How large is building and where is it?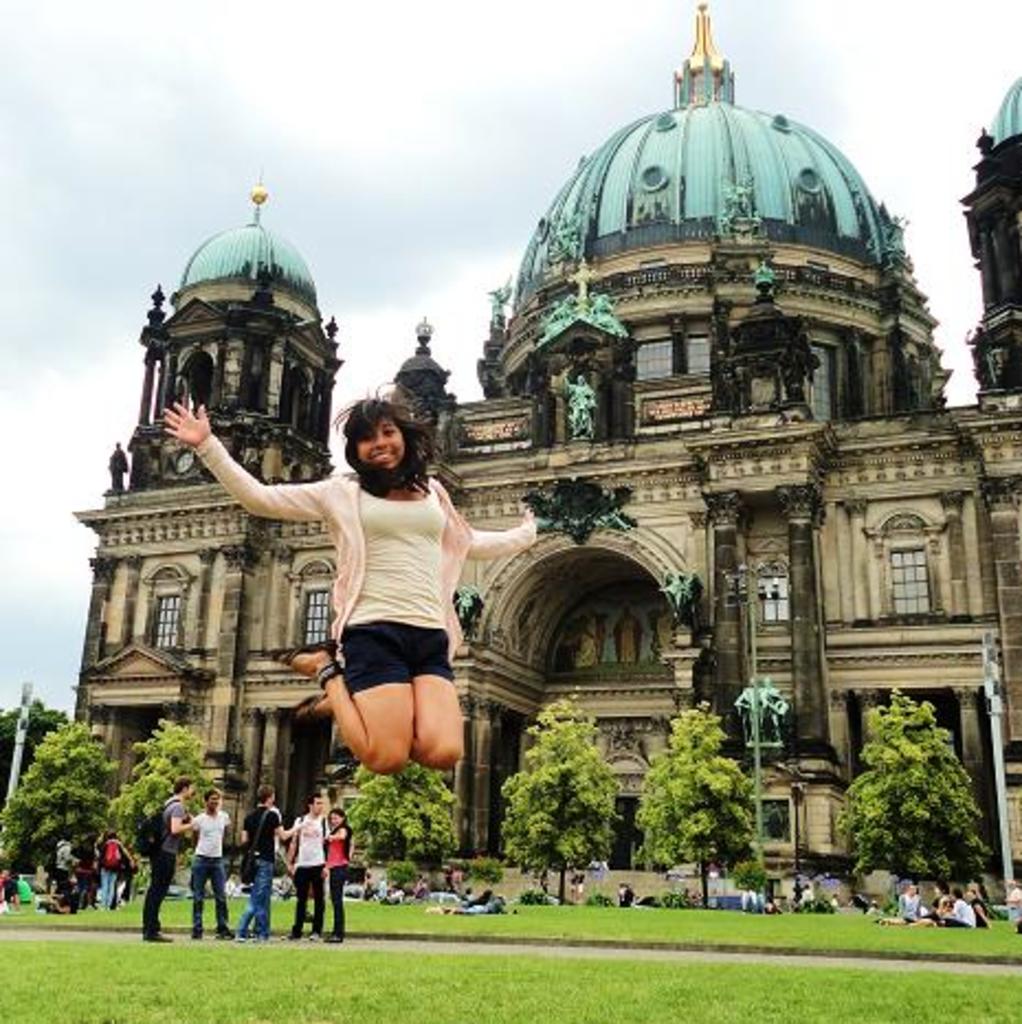
Bounding box: left=70, top=2, right=1020, bottom=903.
